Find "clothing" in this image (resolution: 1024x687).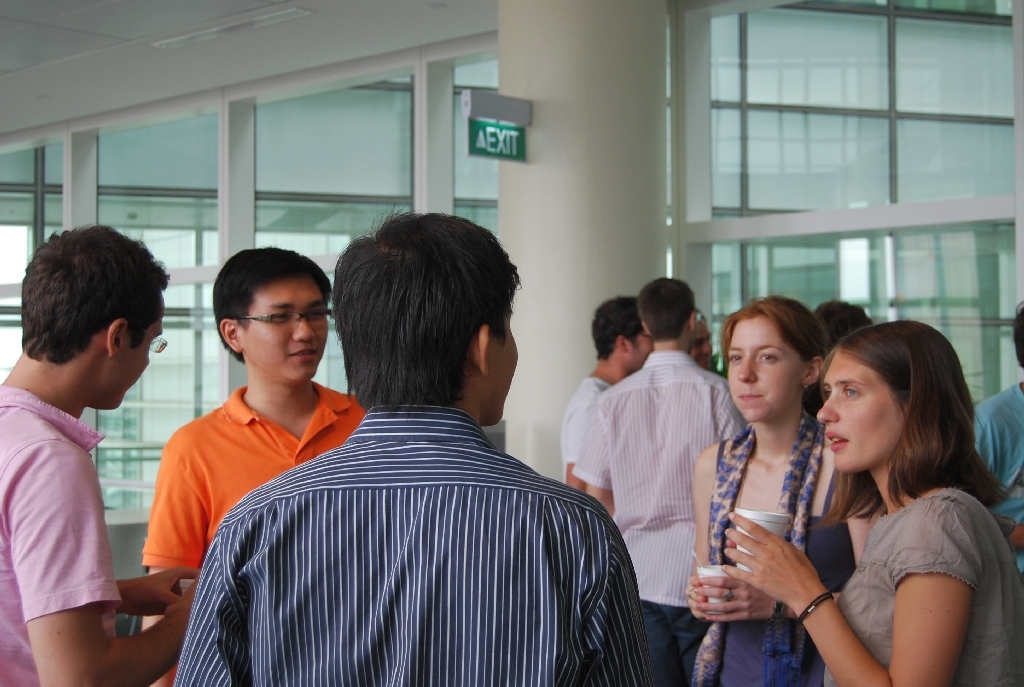
detection(555, 375, 610, 481).
